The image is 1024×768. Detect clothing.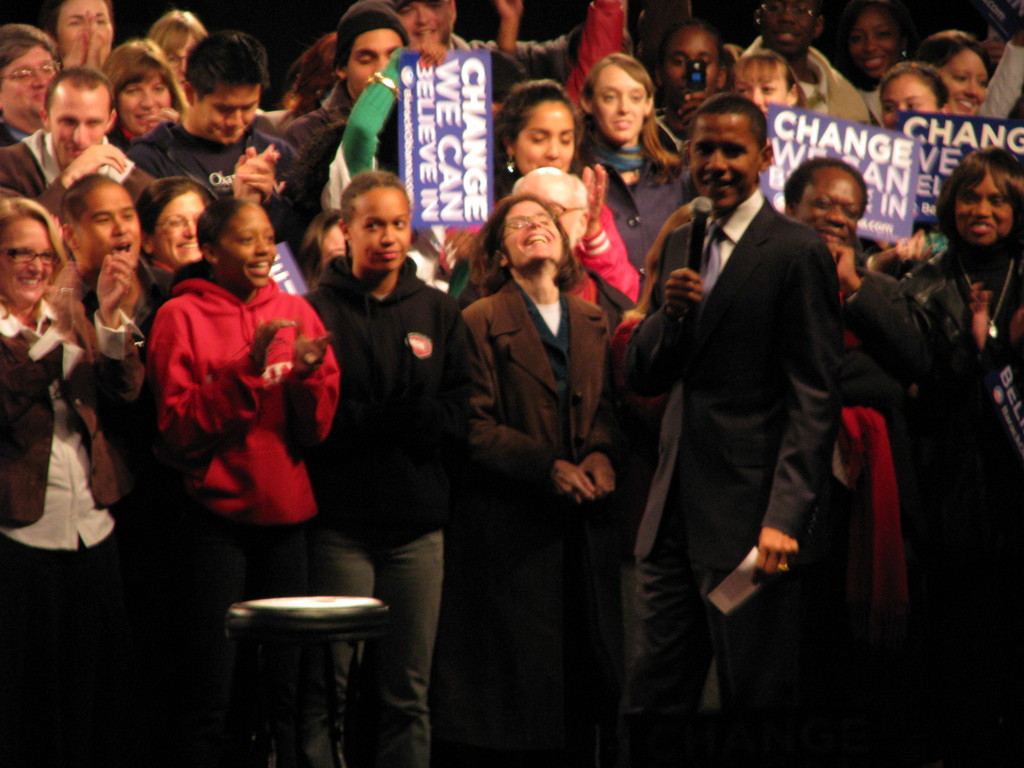
Detection: [x1=130, y1=275, x2=342, y2=762].
